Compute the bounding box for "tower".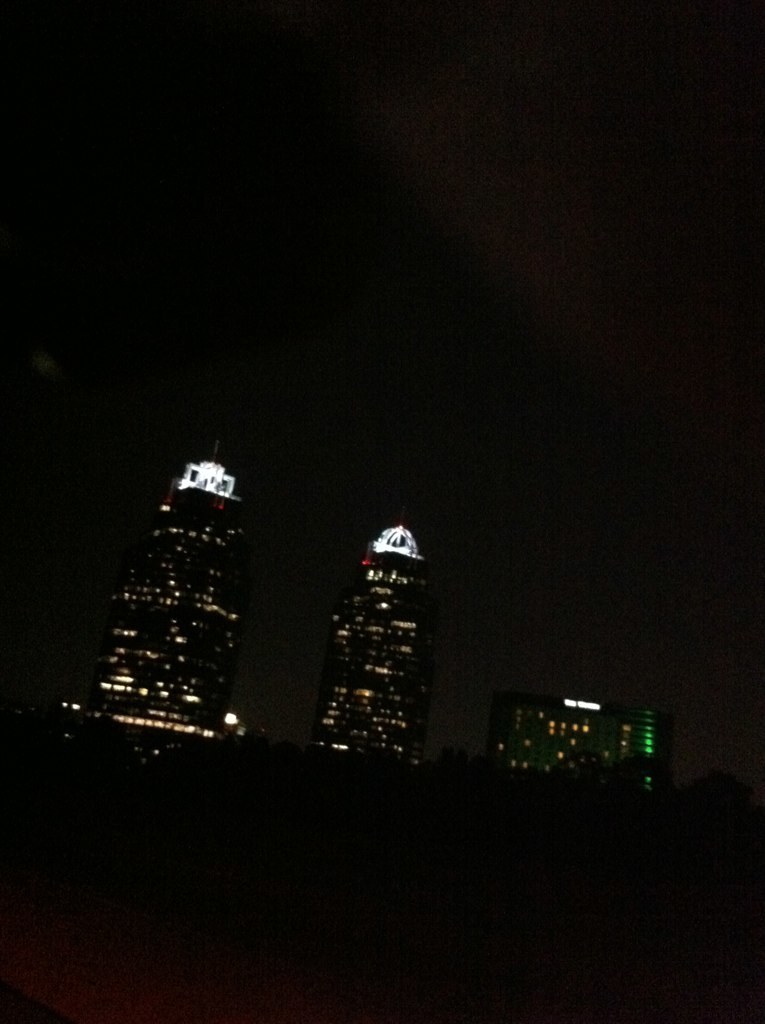
rect(100, 445, 251, 737).
